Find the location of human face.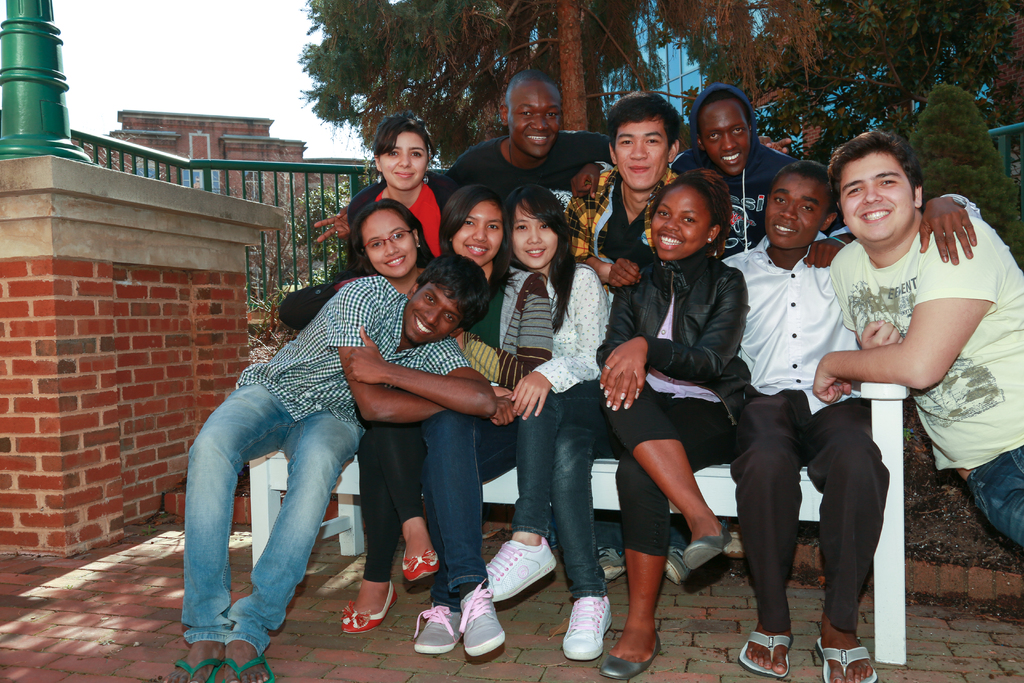
Location: 615, 117, 668, 190.
